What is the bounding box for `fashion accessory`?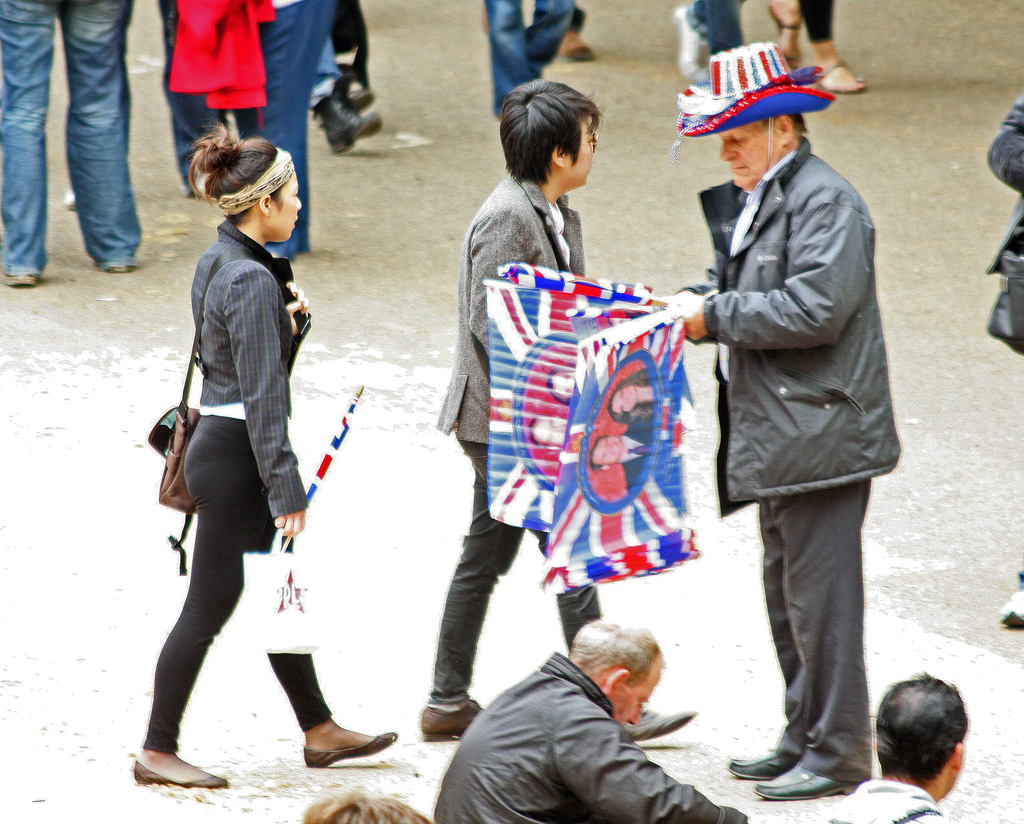
l=1002, t=589, r=1023, b=636.
